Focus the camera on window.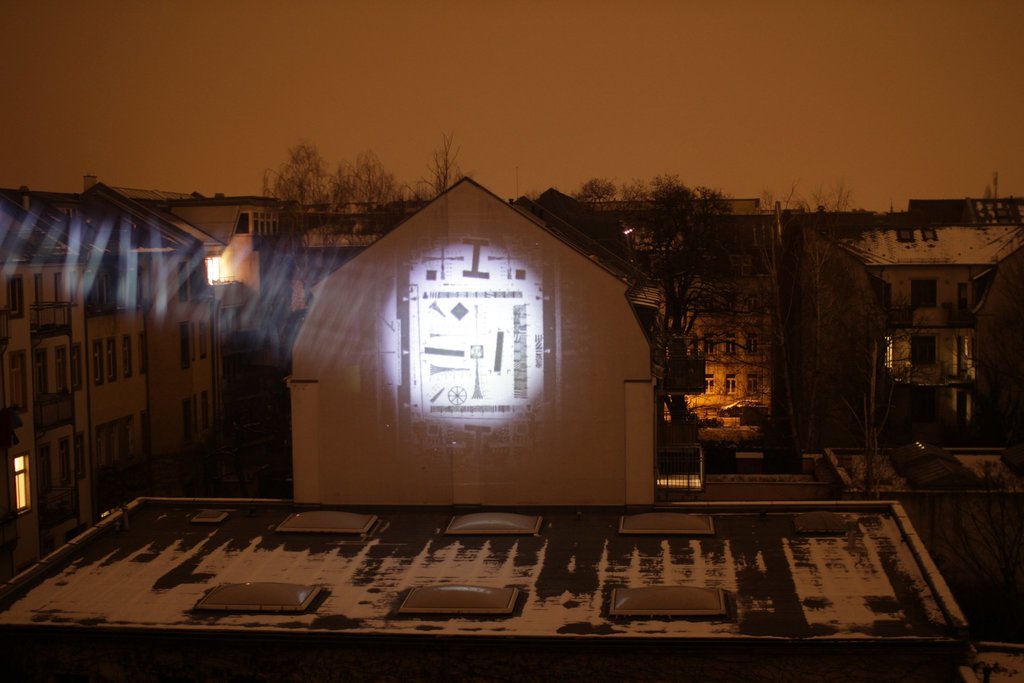
Focus region: crop(748, 331, 762, 353).
